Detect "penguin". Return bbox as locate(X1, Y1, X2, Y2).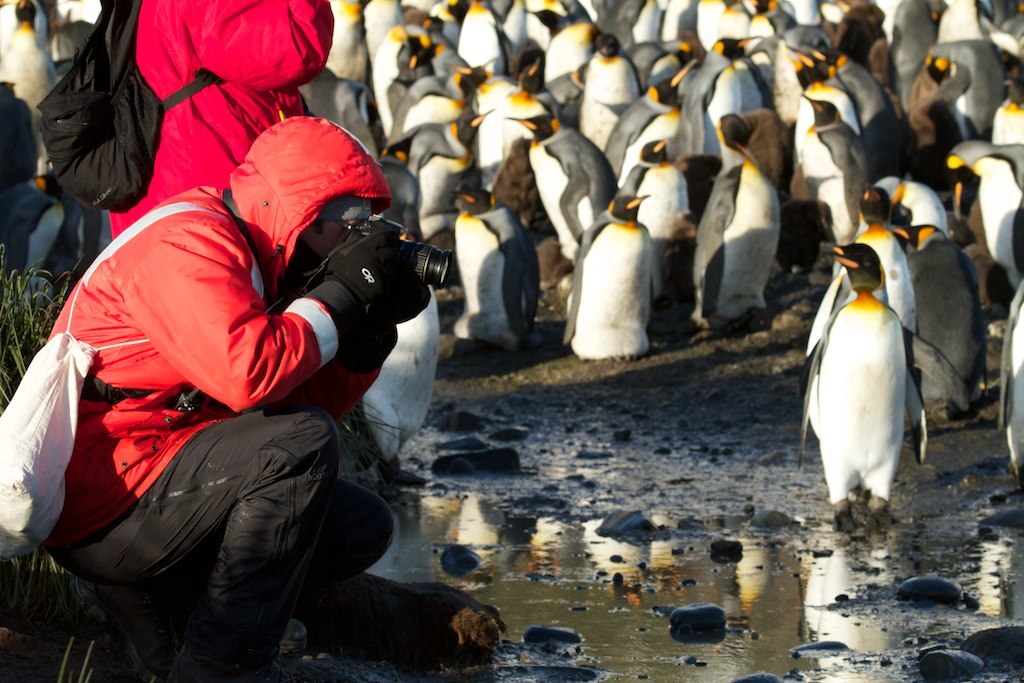
locate(798, 86, 870, 258).
